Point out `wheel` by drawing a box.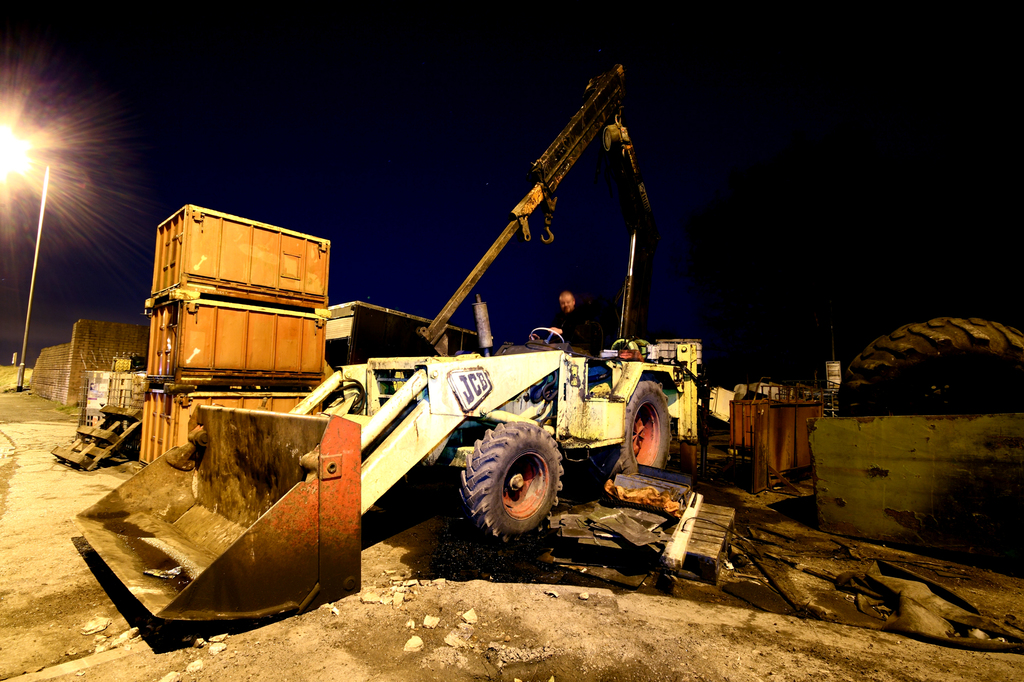
box=[530, 328, 563, 345].
